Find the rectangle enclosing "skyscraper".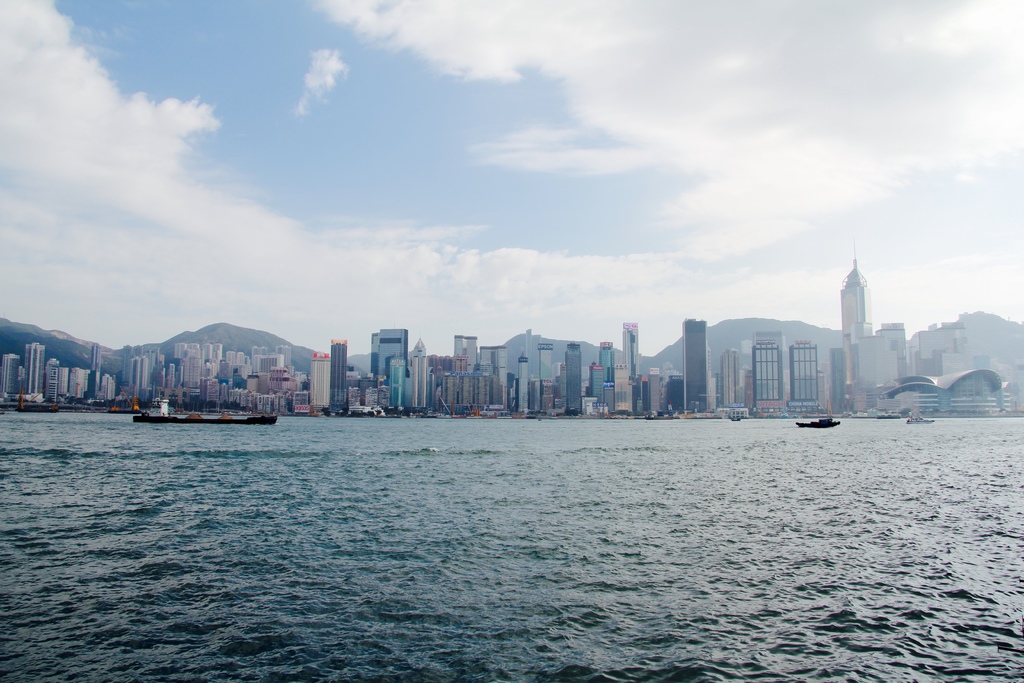
crop(790, 336, 824, 411).
